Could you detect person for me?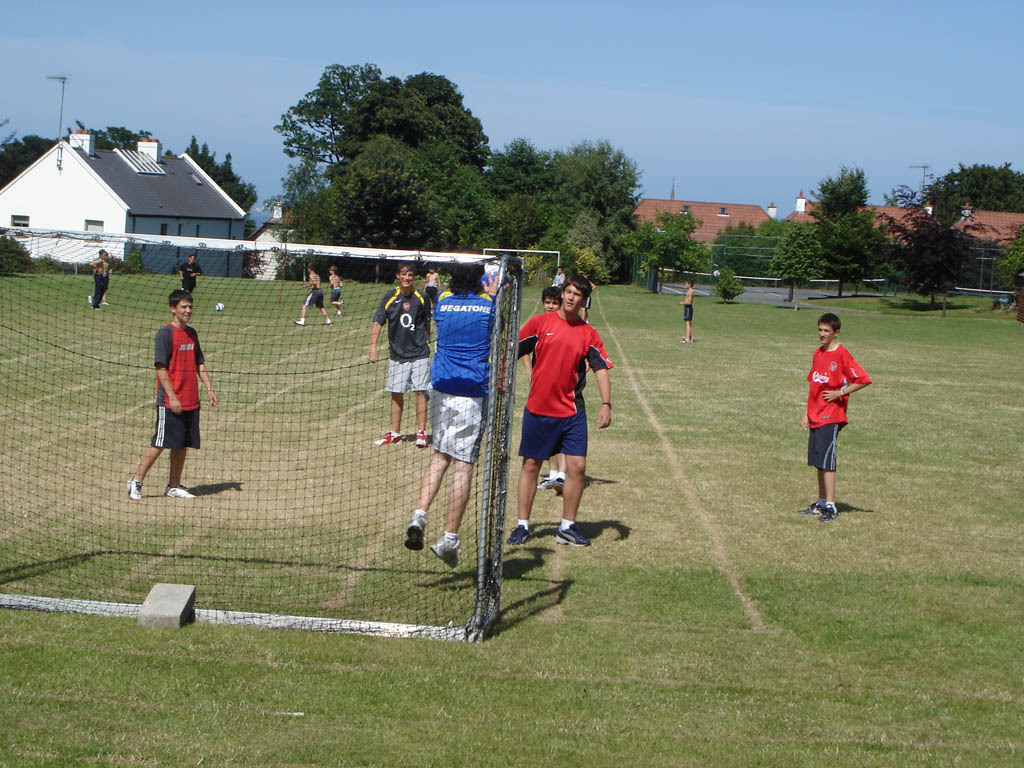
Detection result: 485:259:501:294.
